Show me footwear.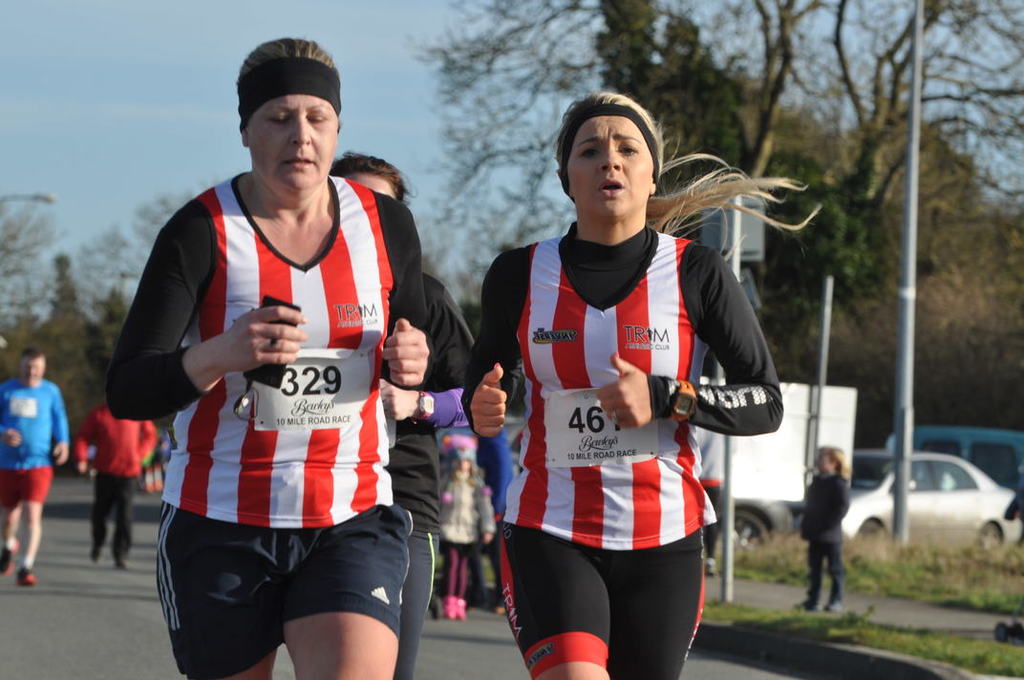
footwear is here: rect(796, 600, 820, 609).
